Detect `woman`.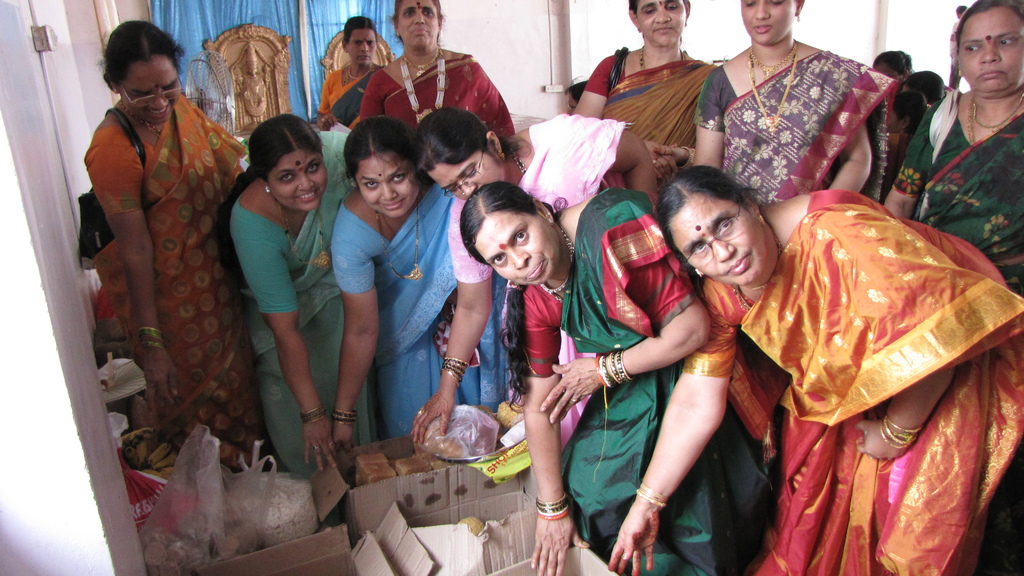
Detected at l=309, t=15, r=385, b=133.
